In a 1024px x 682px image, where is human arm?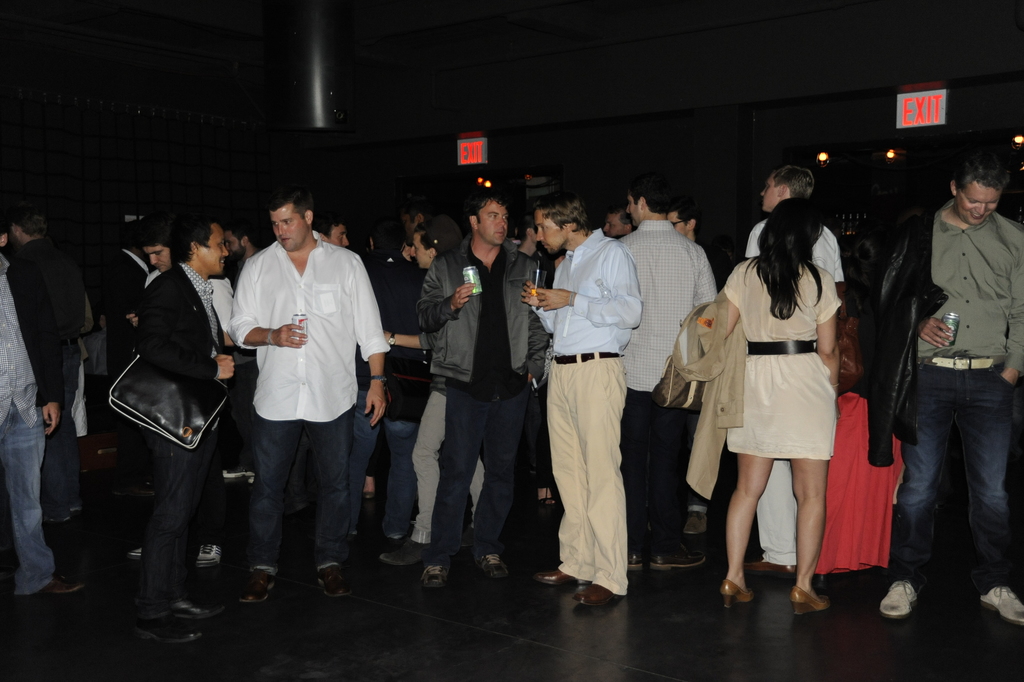
<box>538,242,649,332</box>.
